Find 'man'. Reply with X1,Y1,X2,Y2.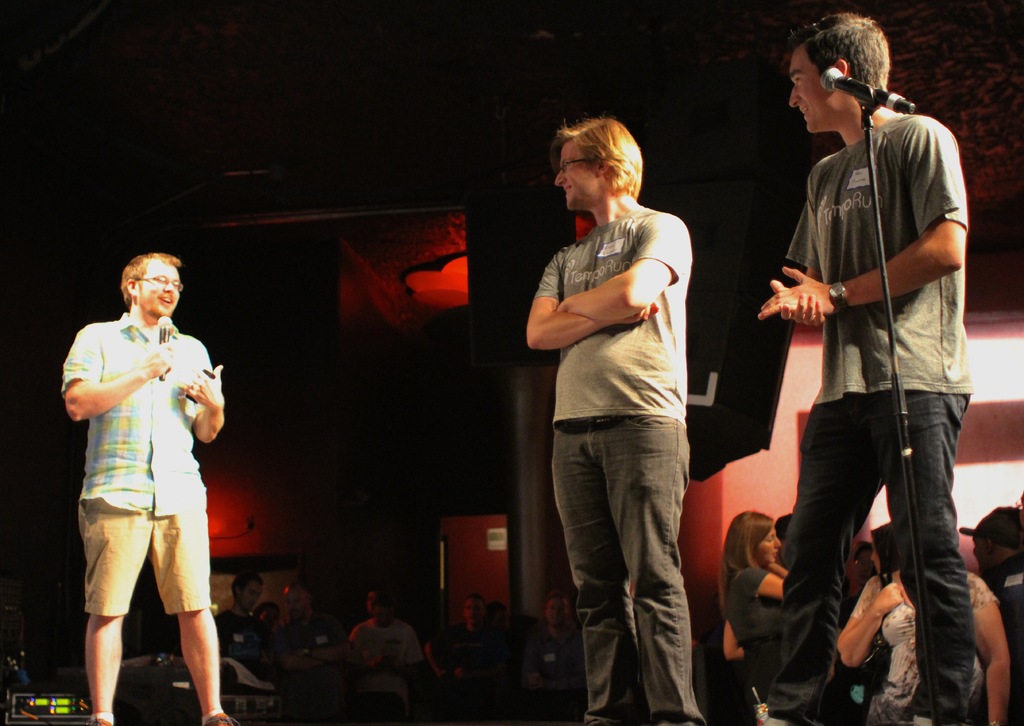
213,547,281,666.
